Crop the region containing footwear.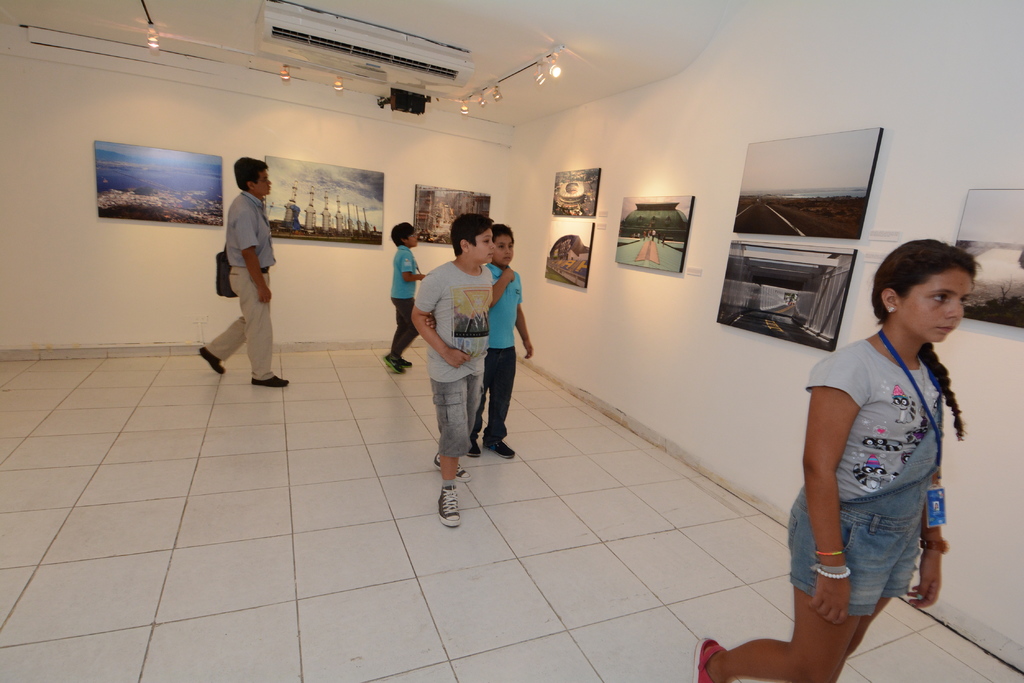
Crop region: box=[250, 374, 289, 387].
